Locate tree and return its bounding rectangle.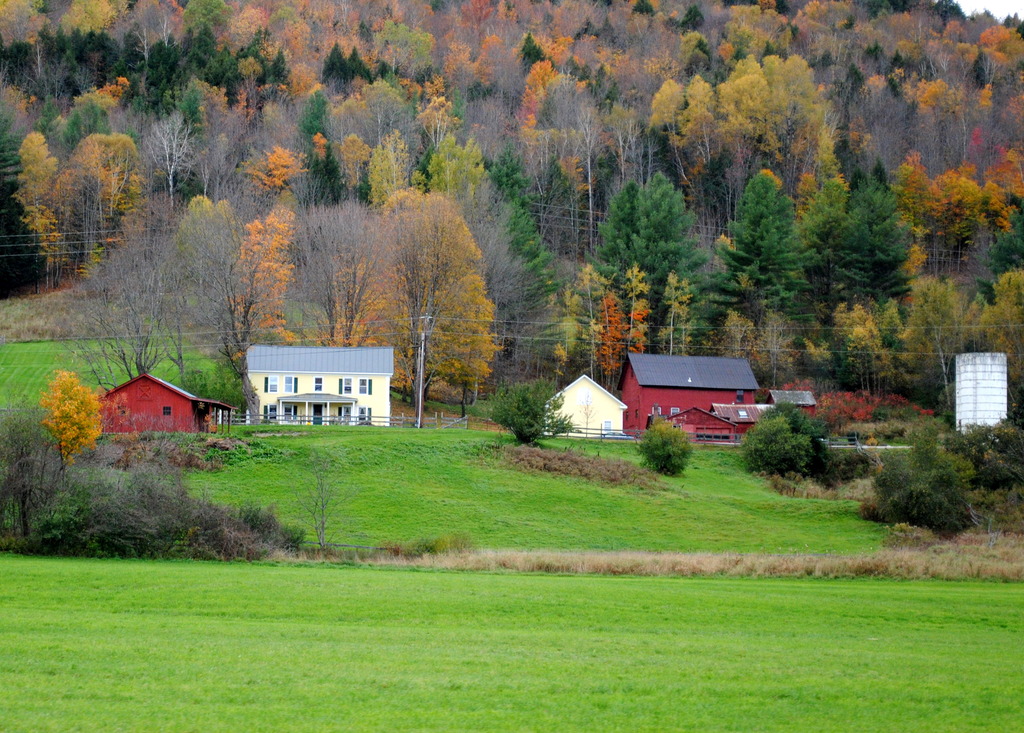
504:127:614:278.
